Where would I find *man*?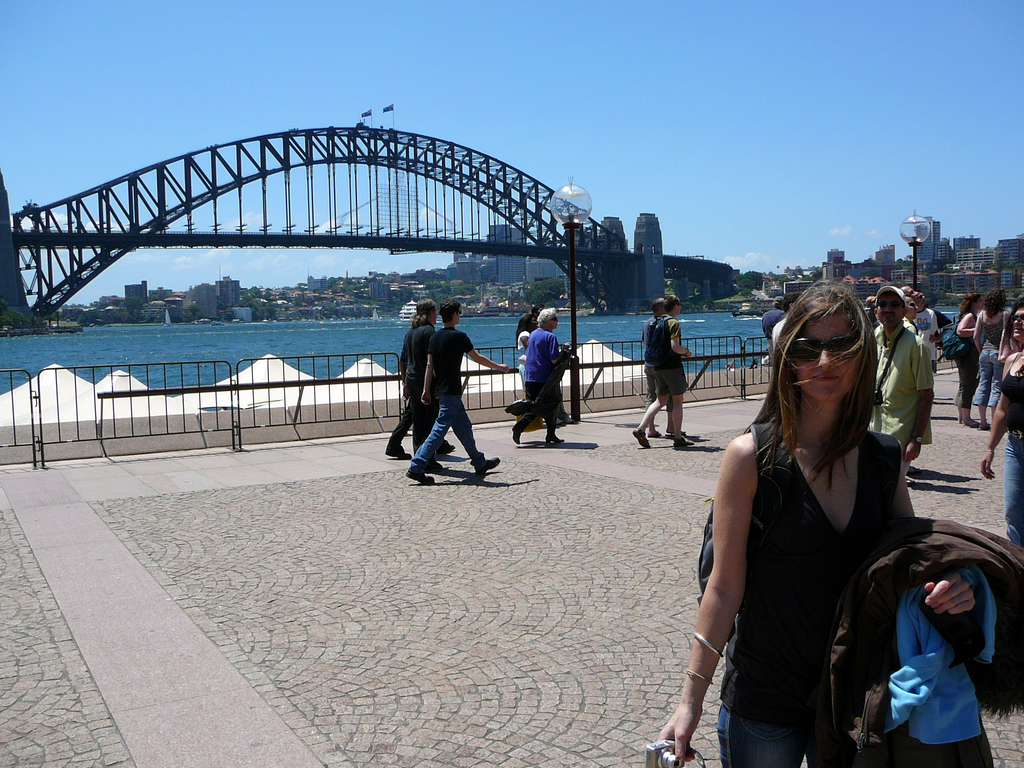
At 912/292/953/372.
